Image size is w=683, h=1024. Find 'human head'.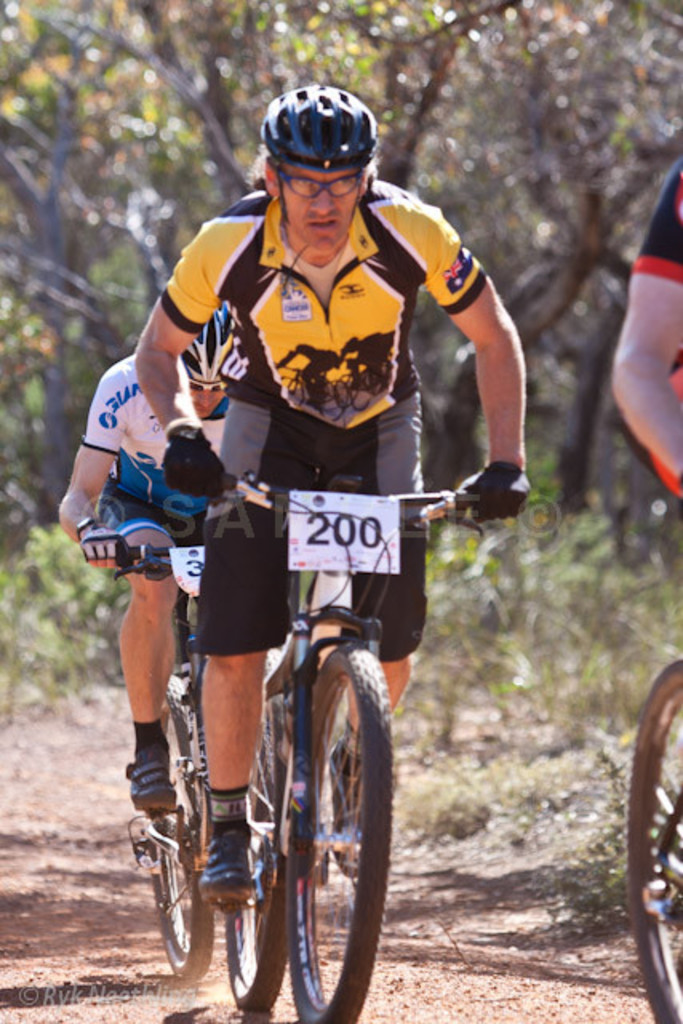
<box>230,75,398,266</box>.
